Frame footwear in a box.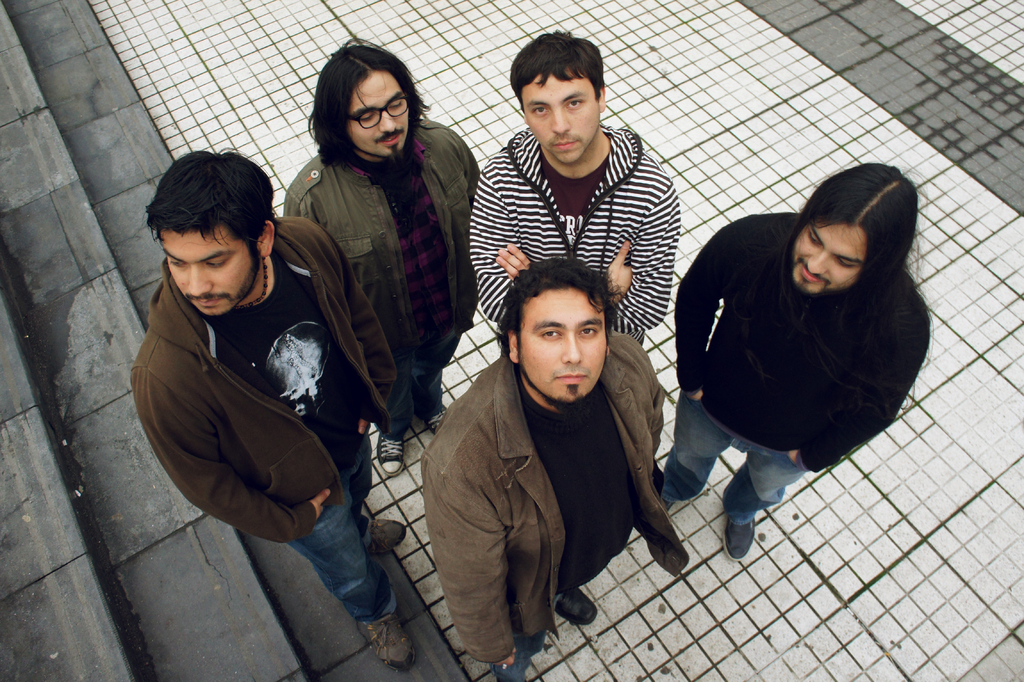
[350, 604, 416, 669].
